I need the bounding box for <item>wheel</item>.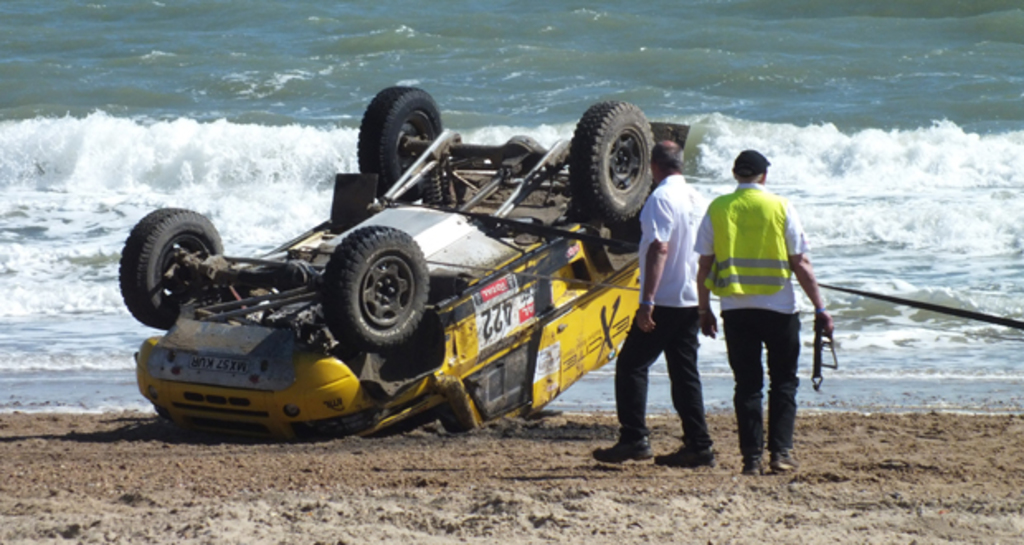
Here it is: BBox(355, 89, 446, 208).
